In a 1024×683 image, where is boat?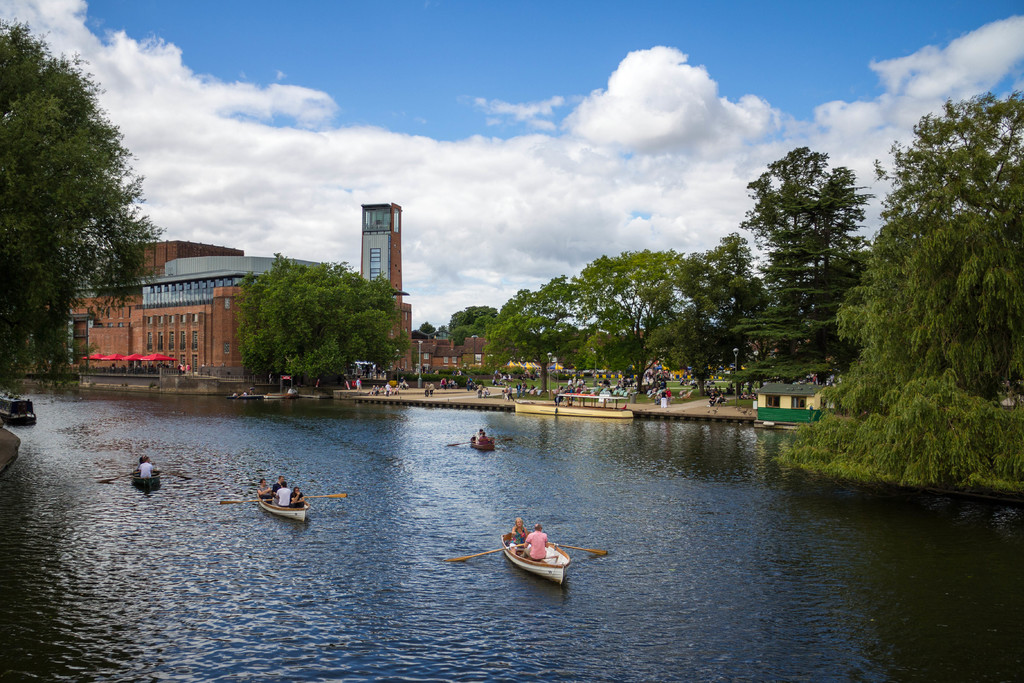
Rect(513, 390, 635, 420).
